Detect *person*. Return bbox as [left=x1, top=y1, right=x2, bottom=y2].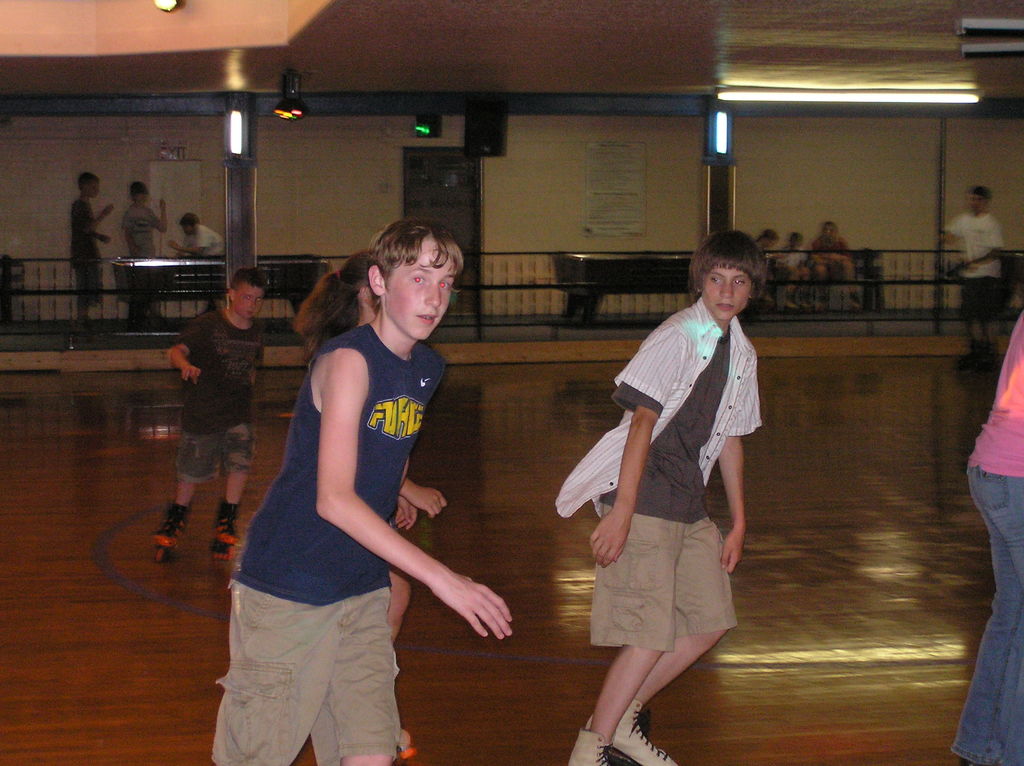
[left=157, top=249, right=262, bottom=568].
